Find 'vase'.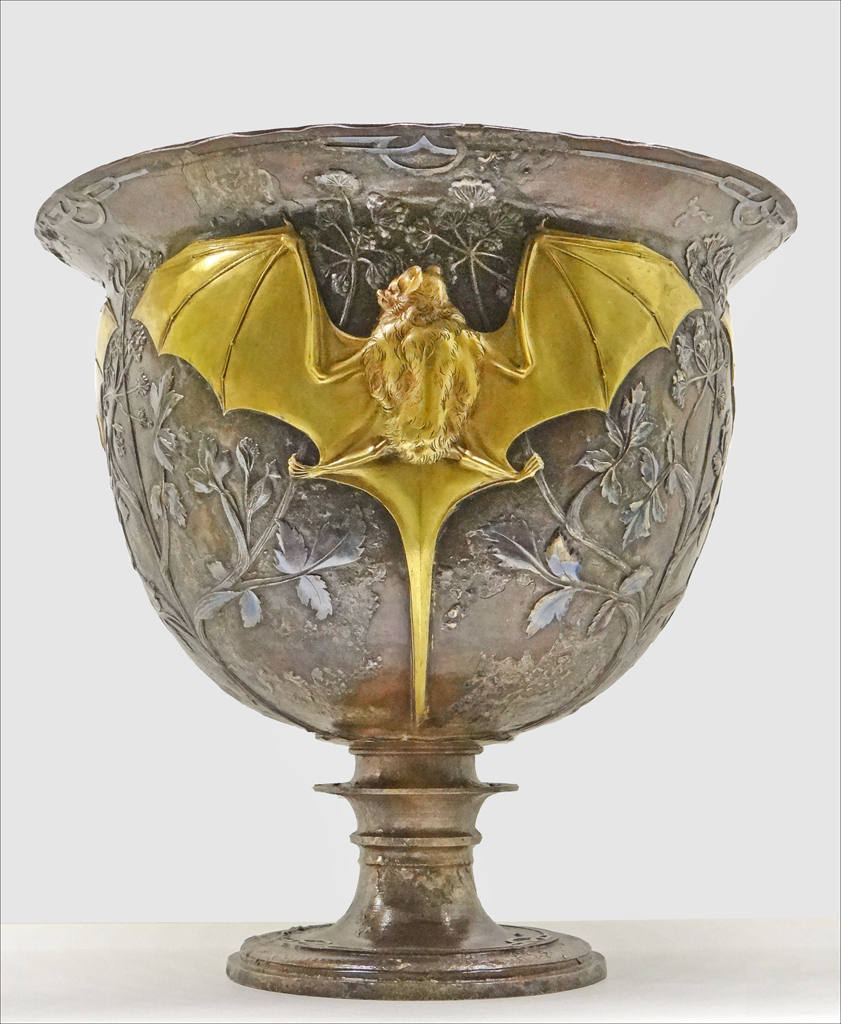
29:120:800:998.
